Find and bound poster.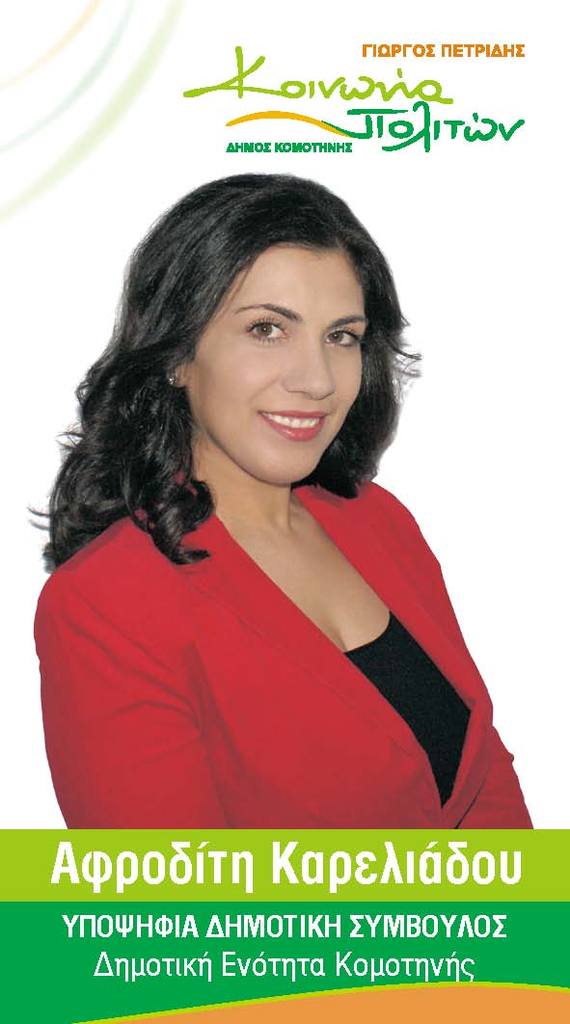
Bound: x1=0, y1=0, x2=569, y2=1023.
